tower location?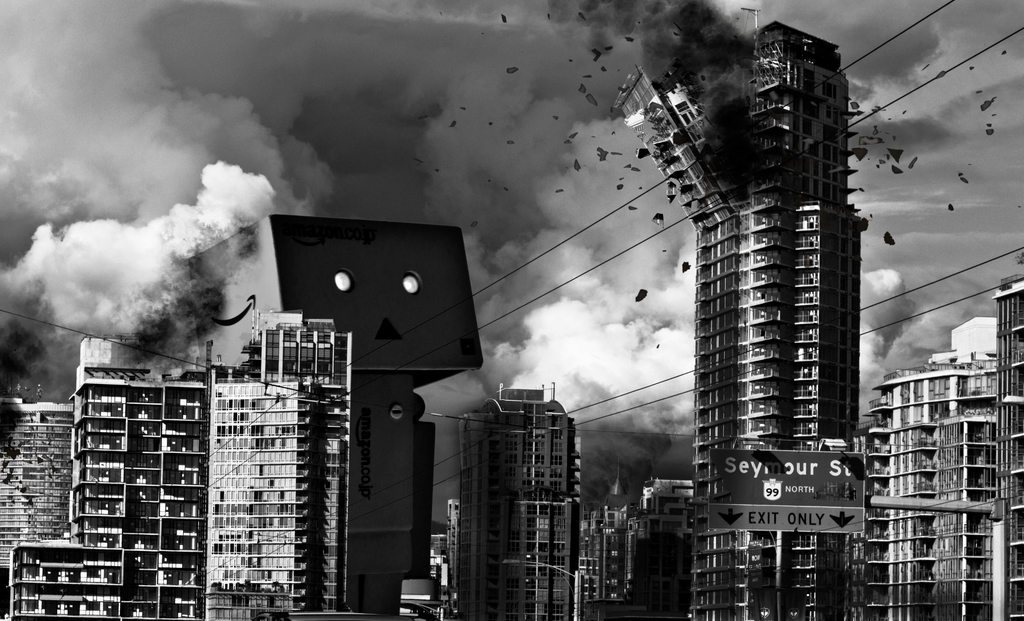
<bbox>637, 29, 898, 512</bbox>
